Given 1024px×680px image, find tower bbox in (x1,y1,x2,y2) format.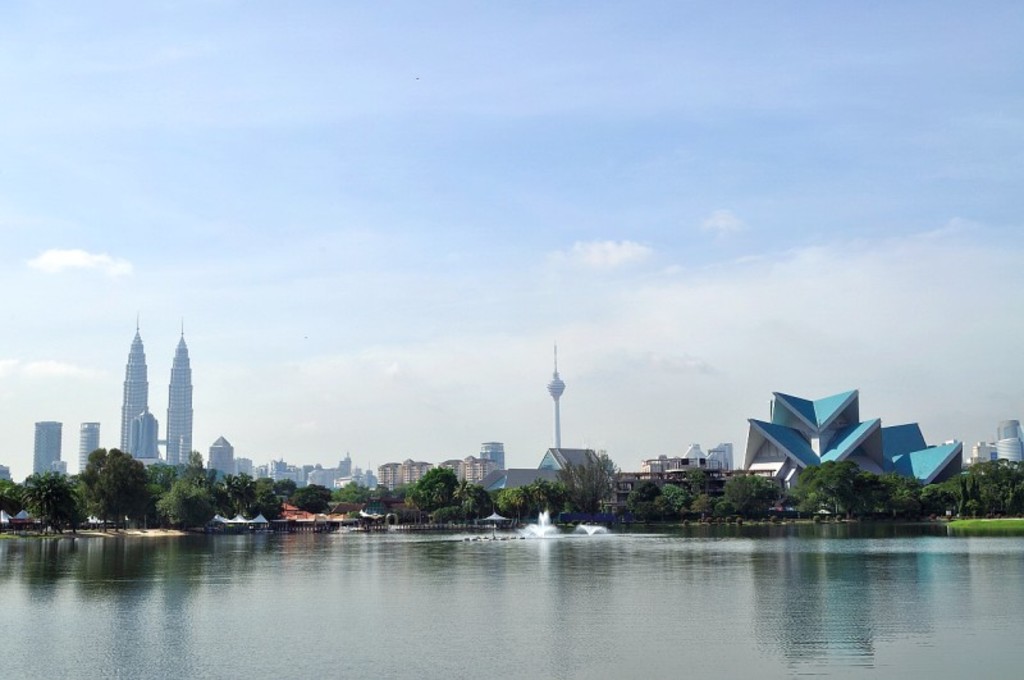
(35,420,60,476).
